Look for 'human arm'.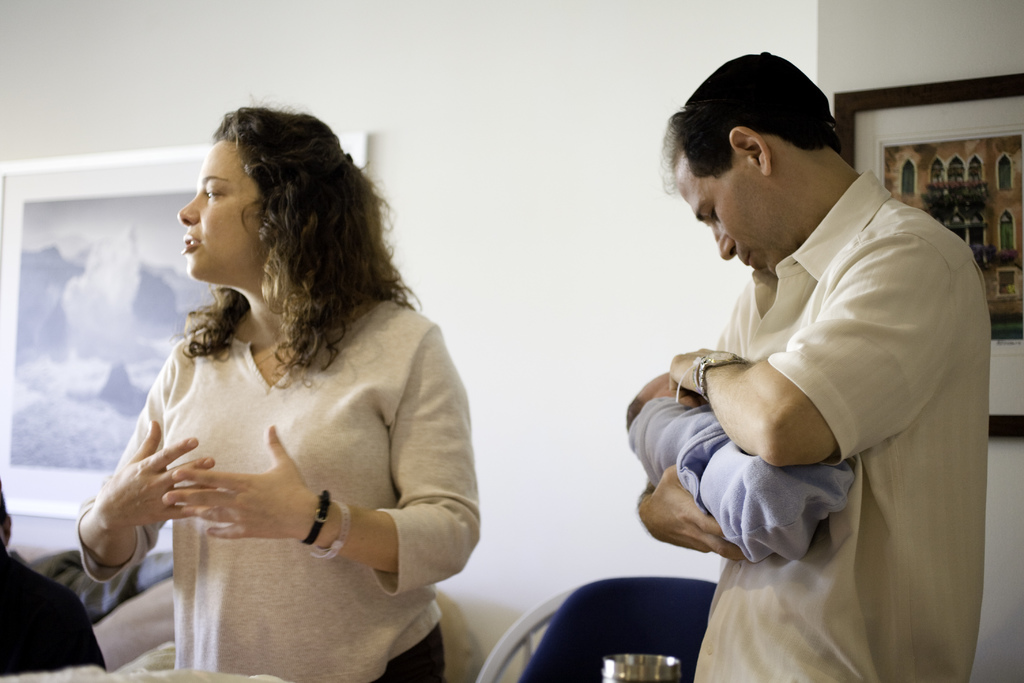
Found: rect(74, 416, 198, 609).
